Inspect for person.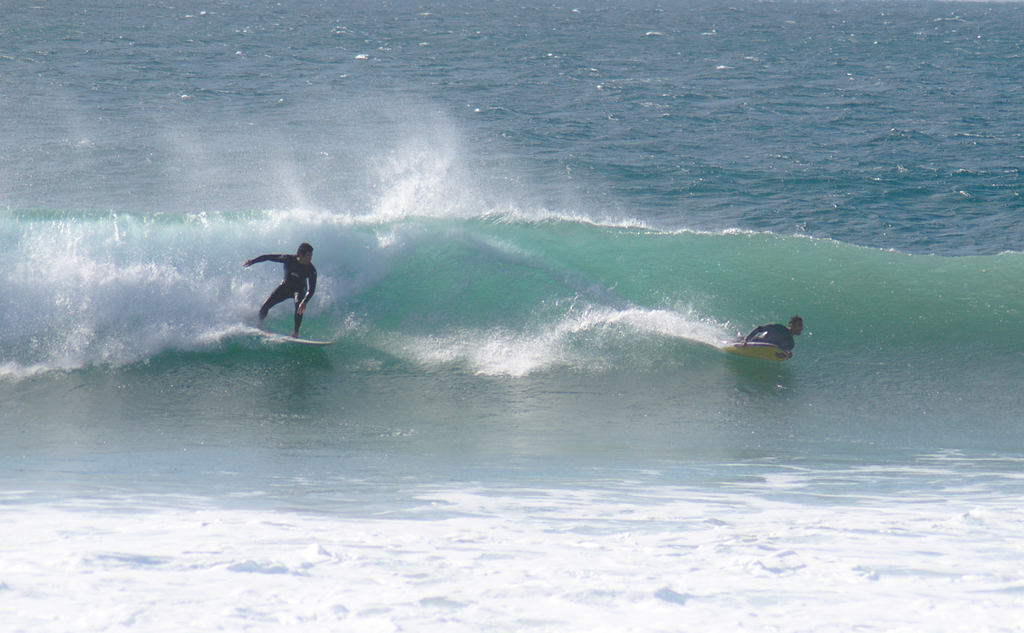
Inspection: pyautogui.locateOnScreen(745, 316, 805, 352).
